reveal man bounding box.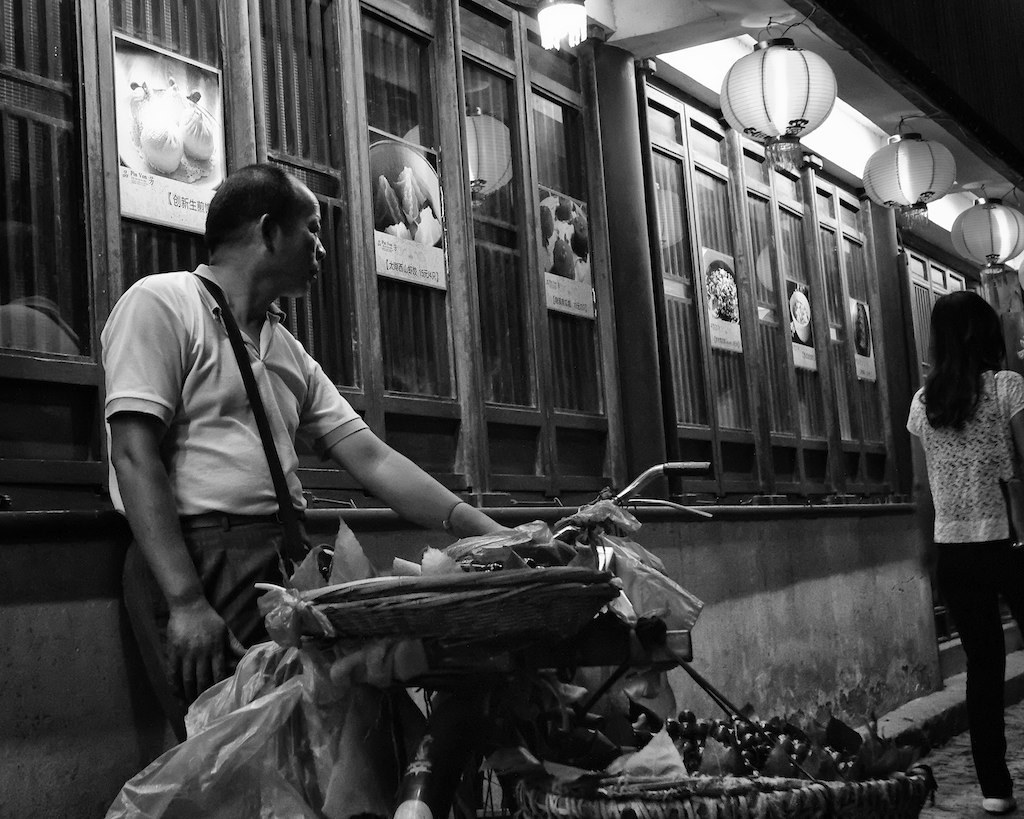
Revealed: x1=98, y1=159, x2=526, y2=737.
